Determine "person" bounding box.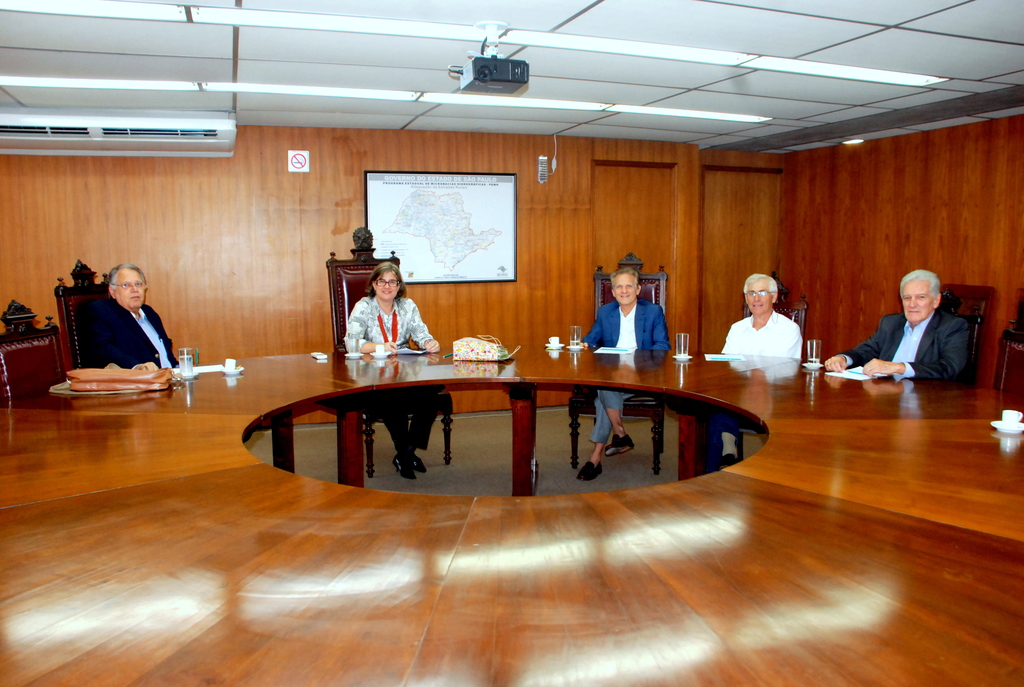
Determined: box=[820, 267, 981, 384].
